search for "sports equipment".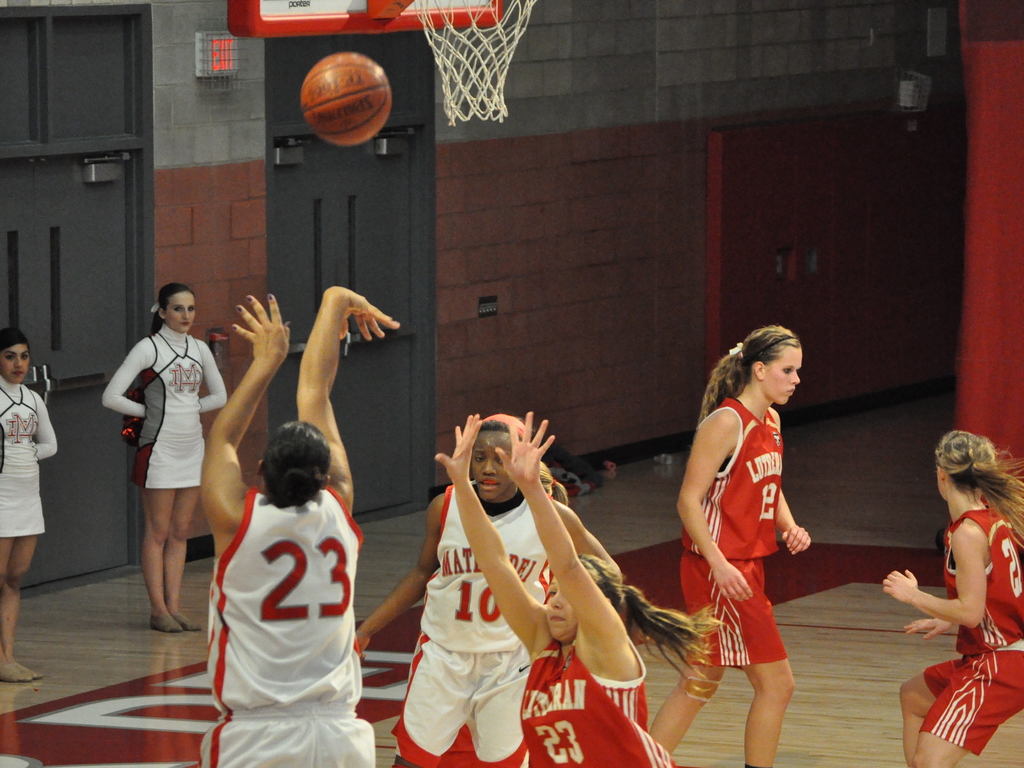
Found at [301, 52, 393, 149].
